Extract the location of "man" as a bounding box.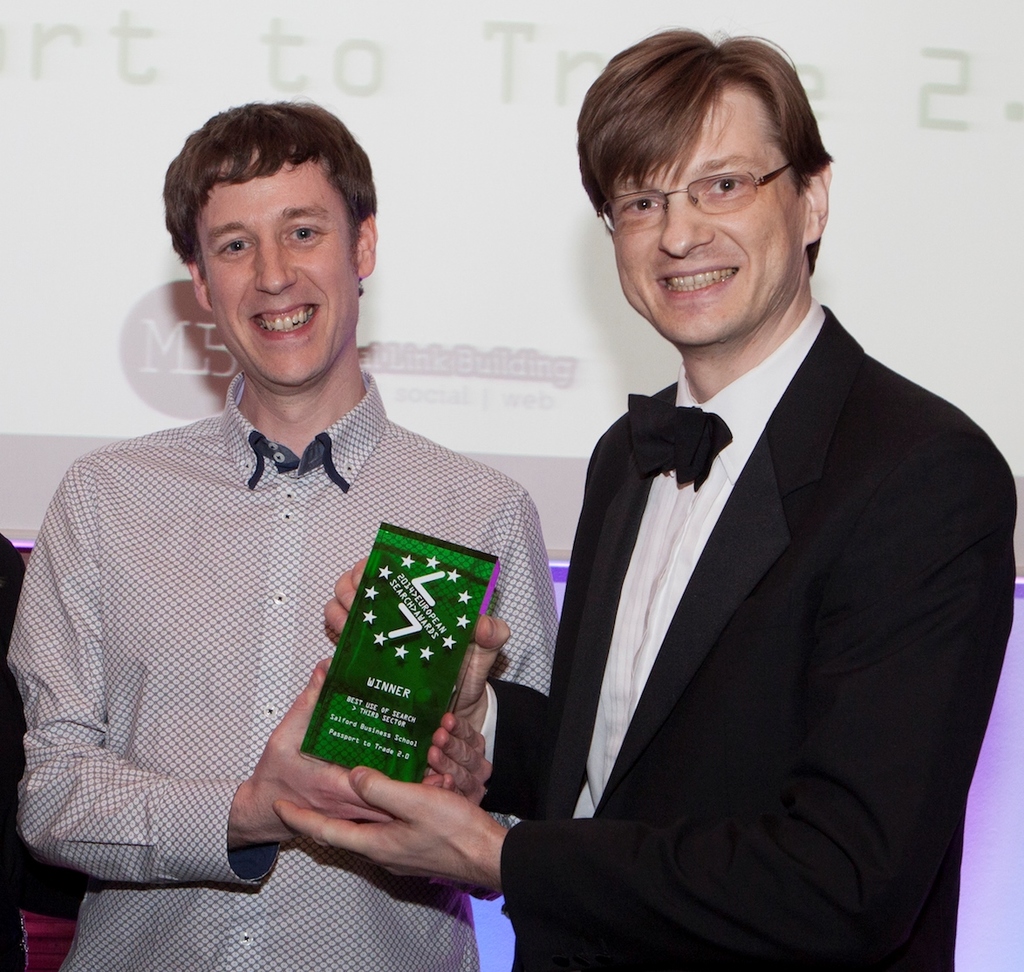
crop(274, 28, 1015, 971).
